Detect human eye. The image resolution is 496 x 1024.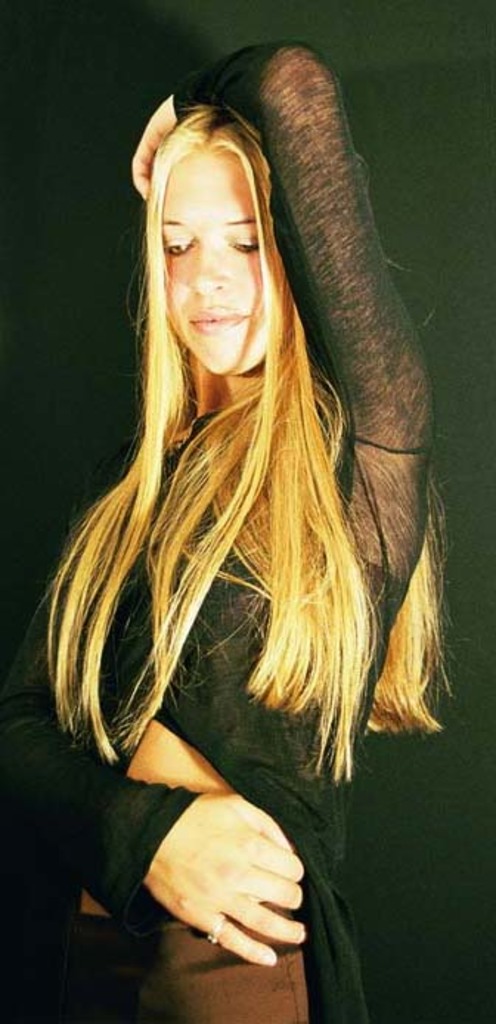
bbox=(226, 230, 267, 251).
